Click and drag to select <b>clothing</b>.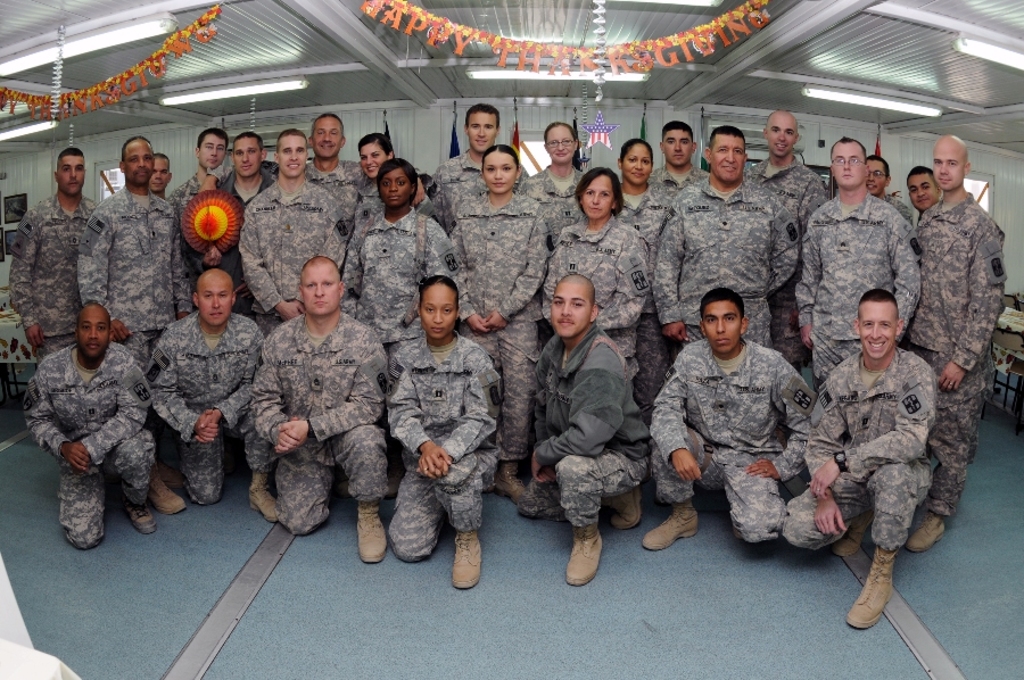
Selection: region(872, 197, 912, 224).
